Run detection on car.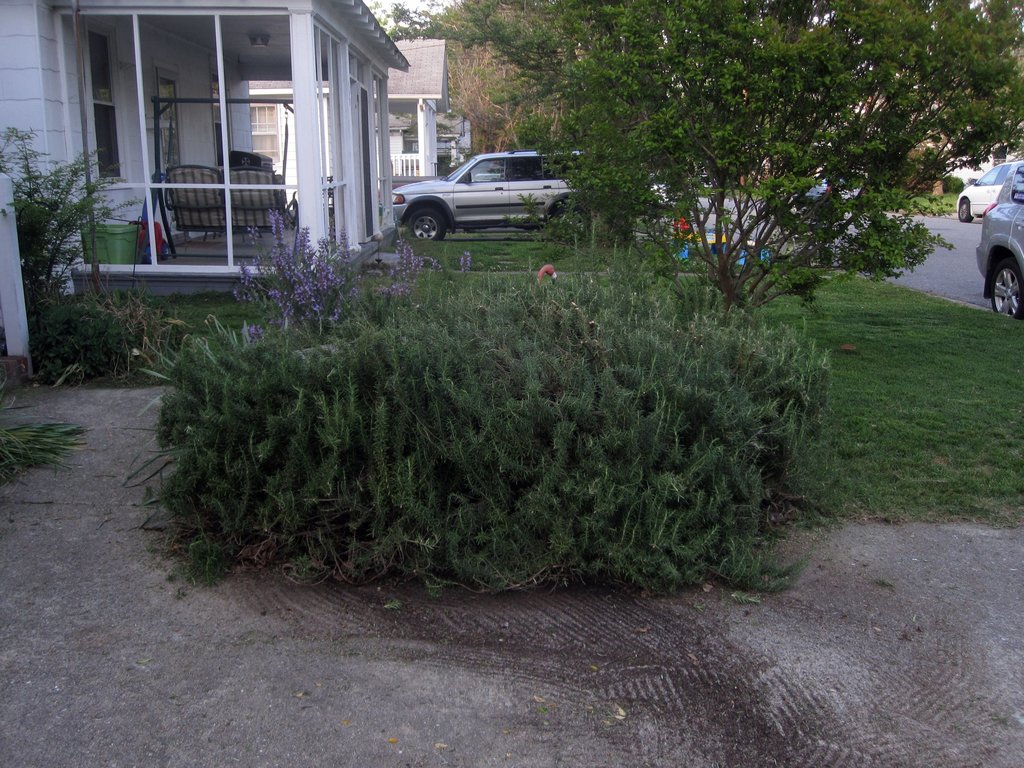
Result: Rect(395, 147, 588, 246).
